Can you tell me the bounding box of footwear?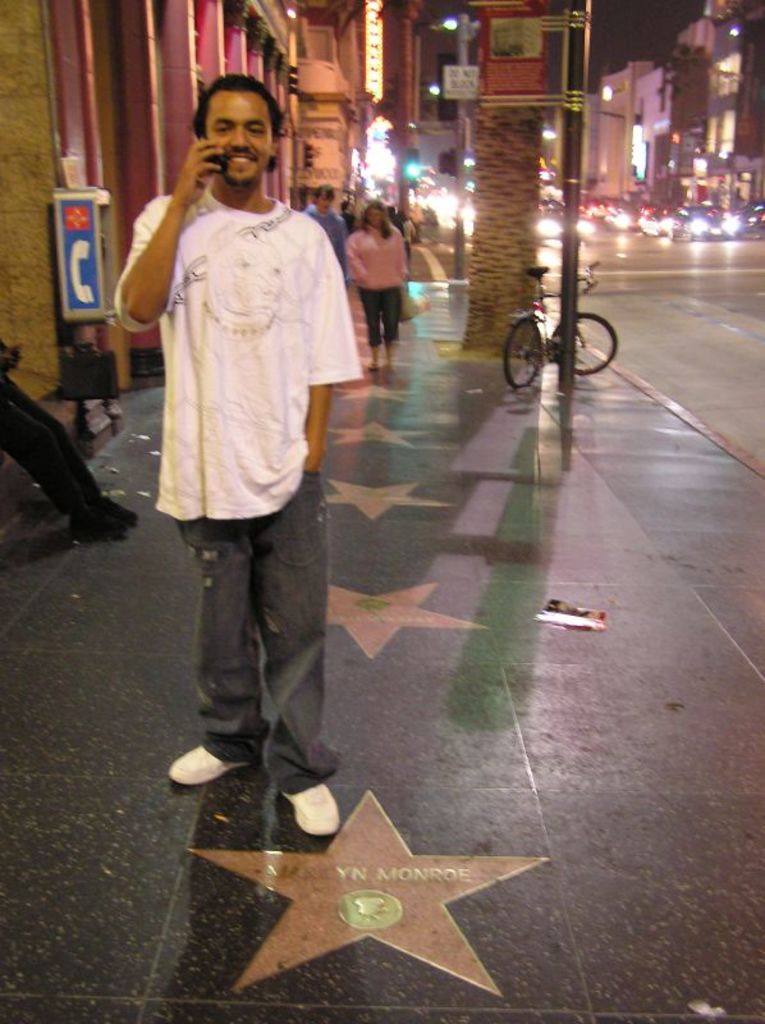
287, 783, 358, 841.
